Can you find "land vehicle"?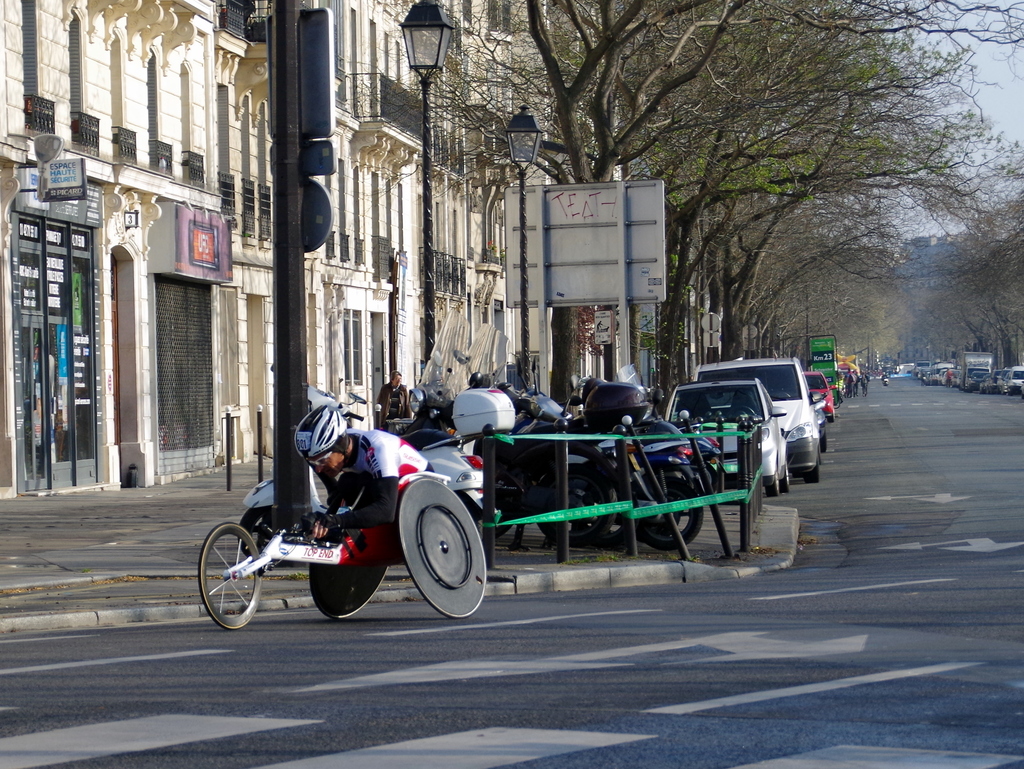
Yes, bounding box: (803, 372, 837, 425).
